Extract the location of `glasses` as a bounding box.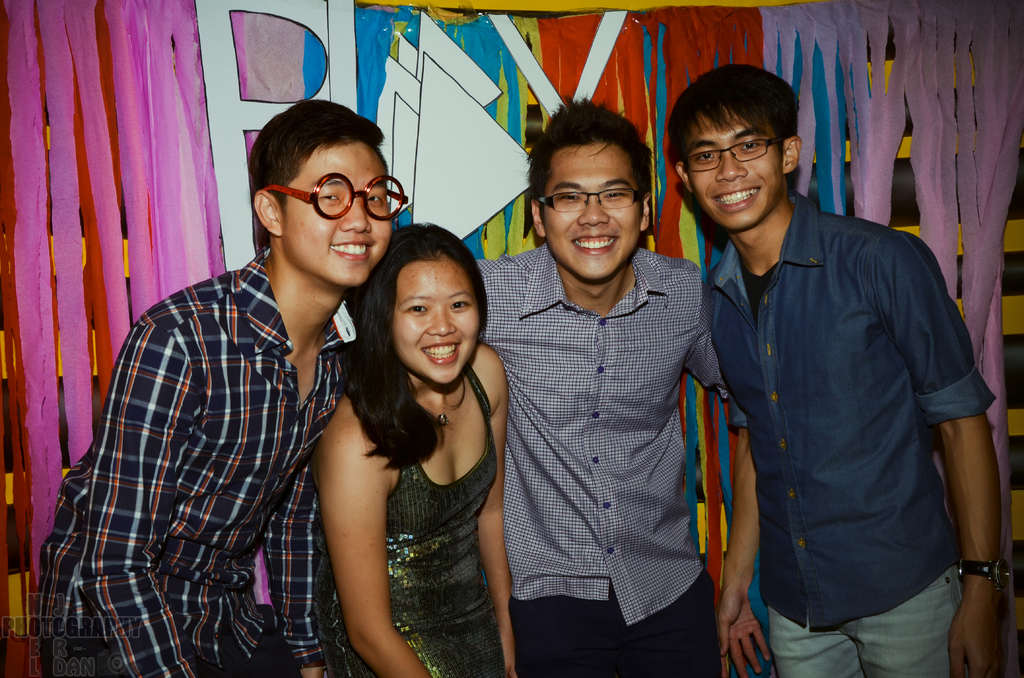
(258, 166, 412, 225).
